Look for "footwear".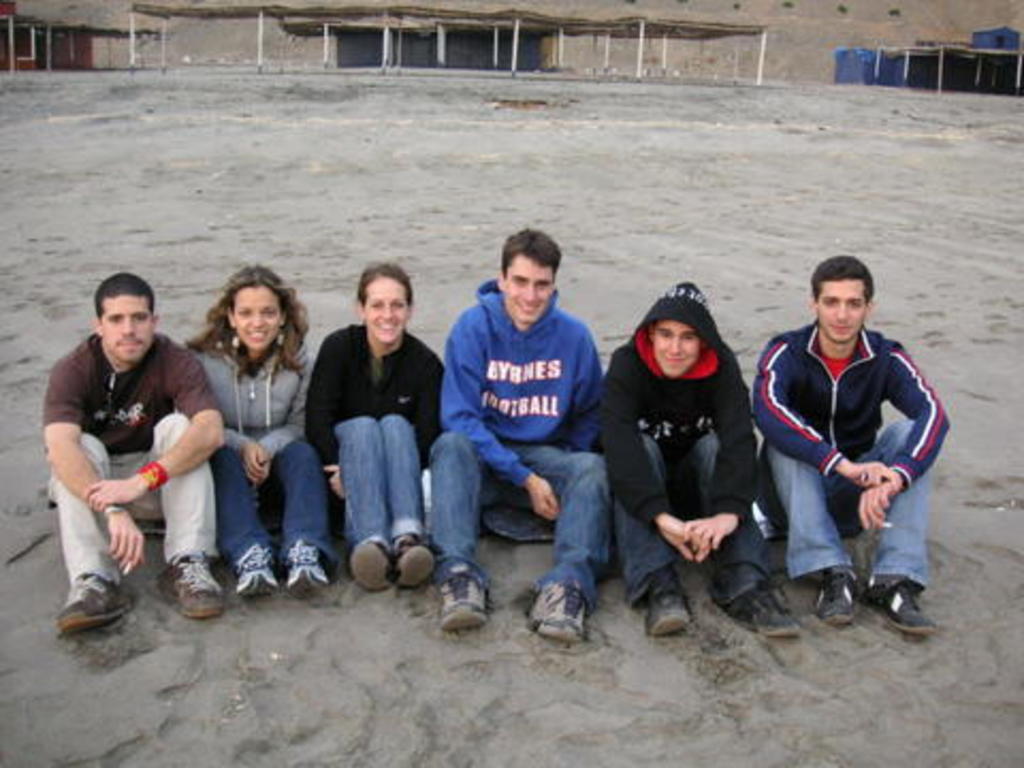
Found: 521,582,602,655.
